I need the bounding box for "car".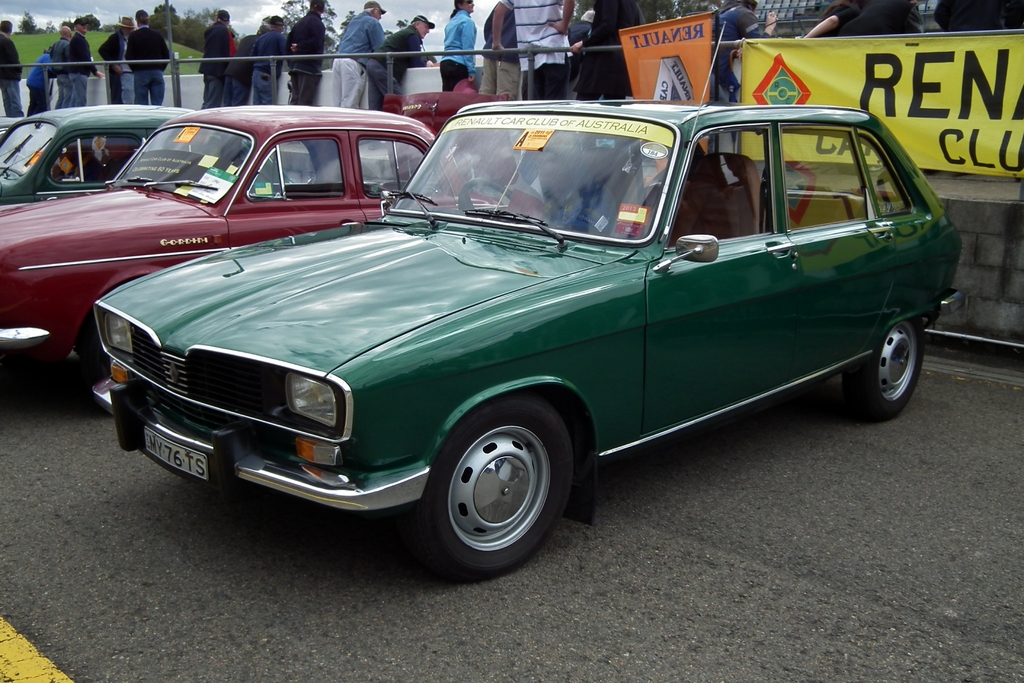
Here it is: bbox=(0, 104, 504, 378).
